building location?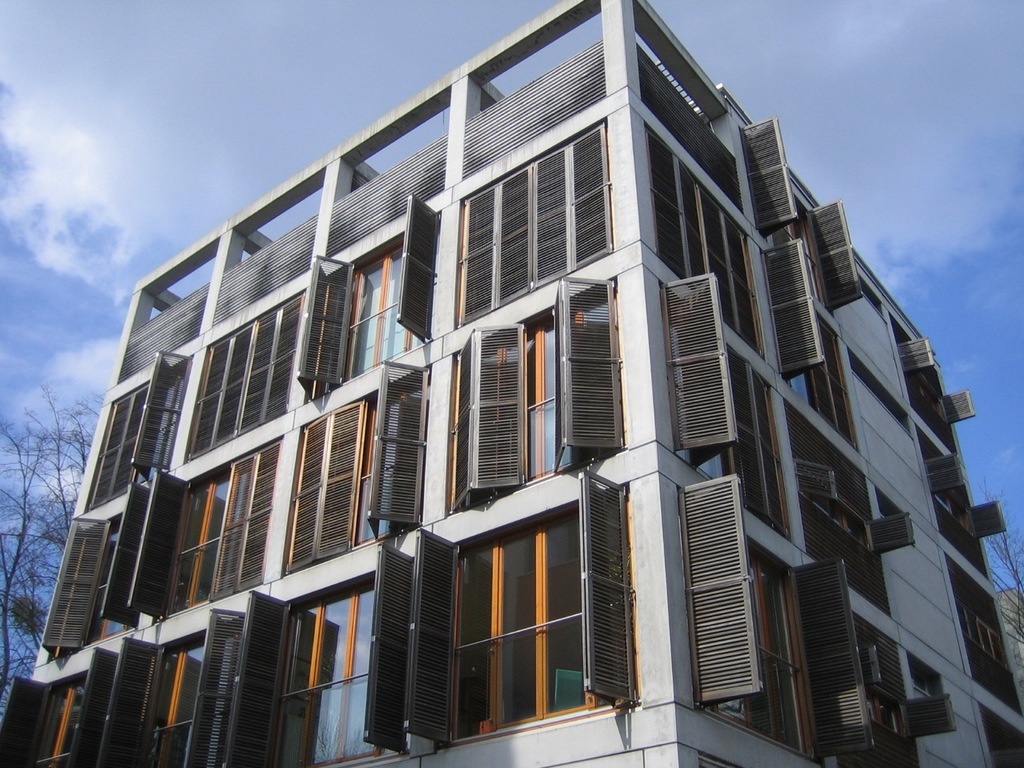
bbox=[0, 0, 1023, 767]
